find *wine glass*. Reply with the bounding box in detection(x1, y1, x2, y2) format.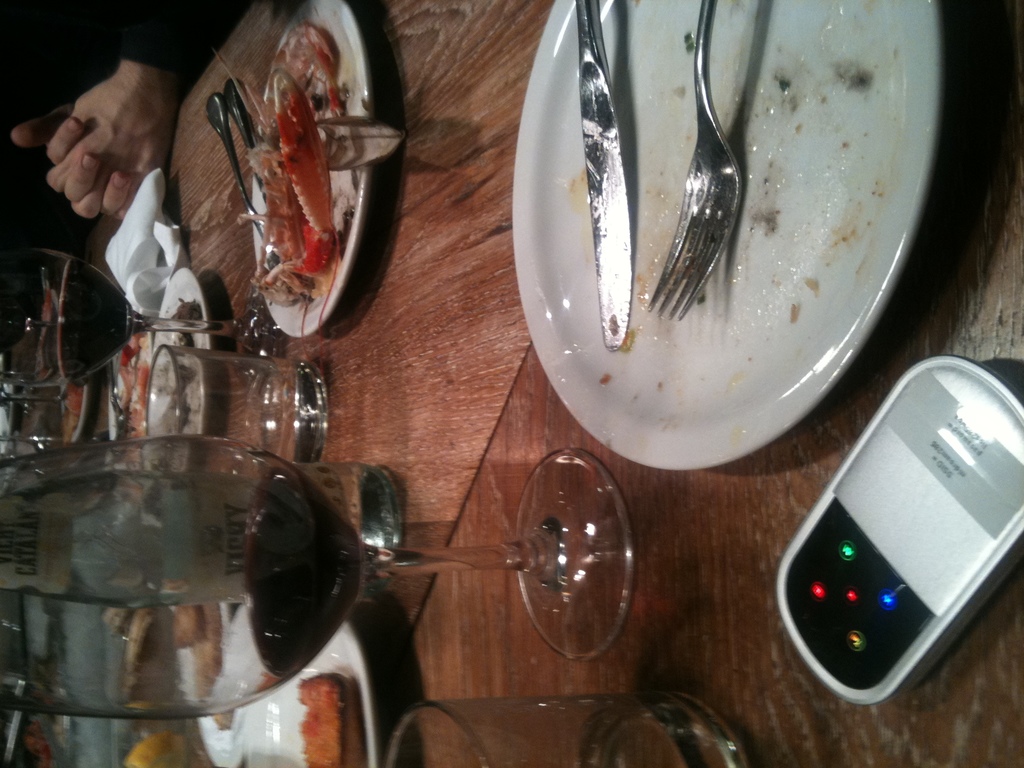
detection(0, 430, 634, 720).
